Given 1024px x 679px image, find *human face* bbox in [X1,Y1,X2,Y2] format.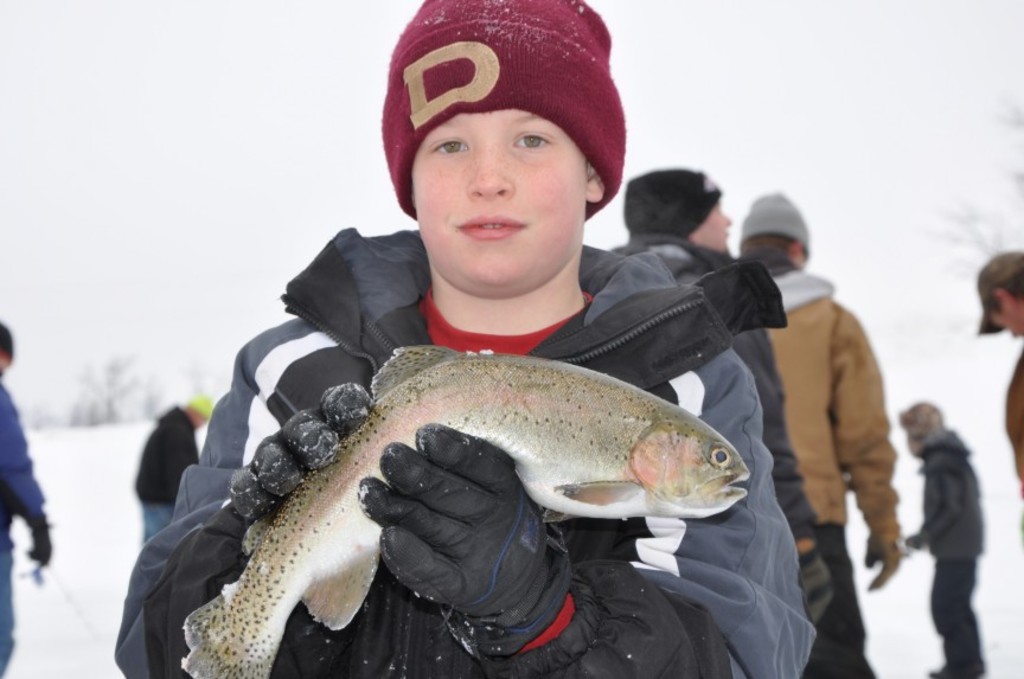
[979,302,1023,340].
